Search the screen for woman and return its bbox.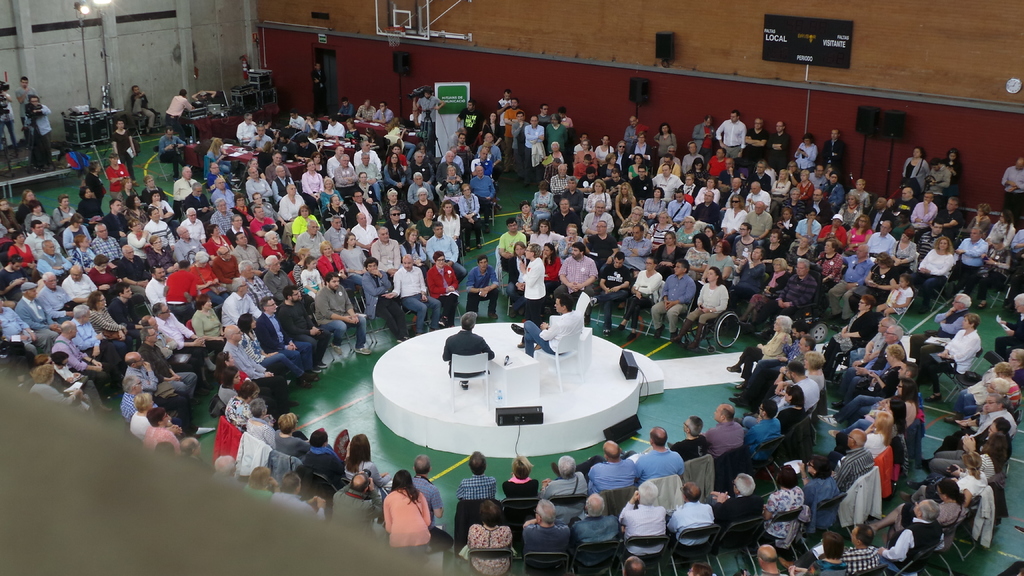
Found: (left=424, top=248, right=456, bottom=323).
